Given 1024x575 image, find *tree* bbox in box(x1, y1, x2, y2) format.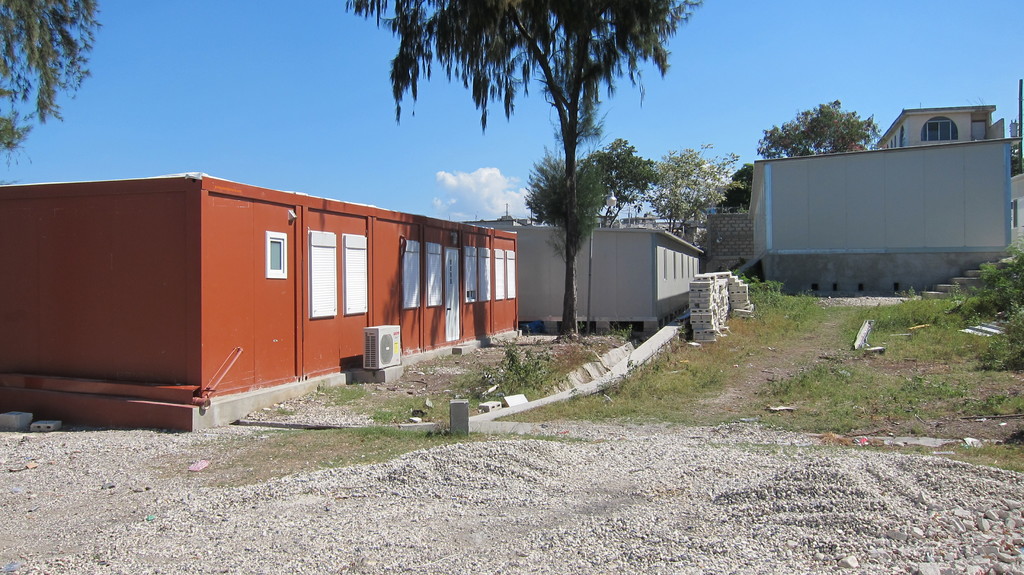
box(782, 91, 893, 142).
